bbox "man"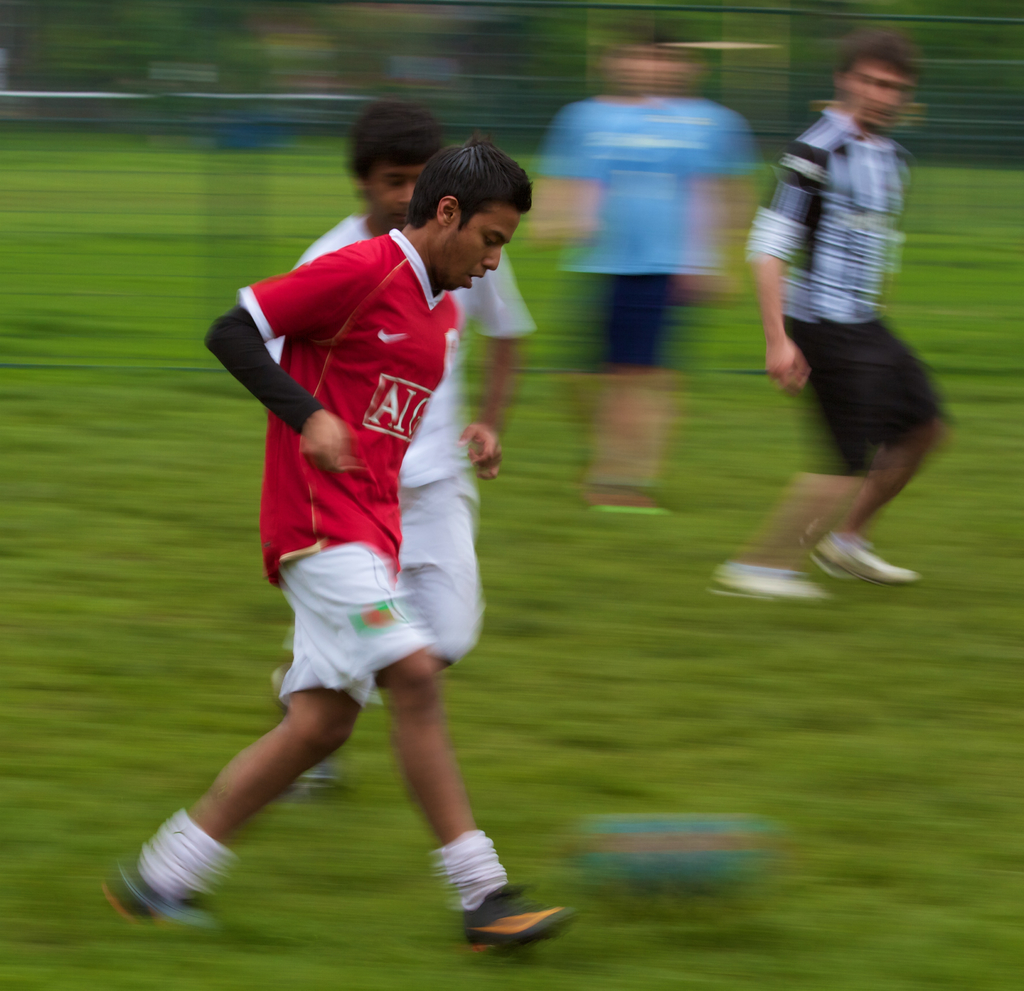
BBox(253, 108, 538, 789)
